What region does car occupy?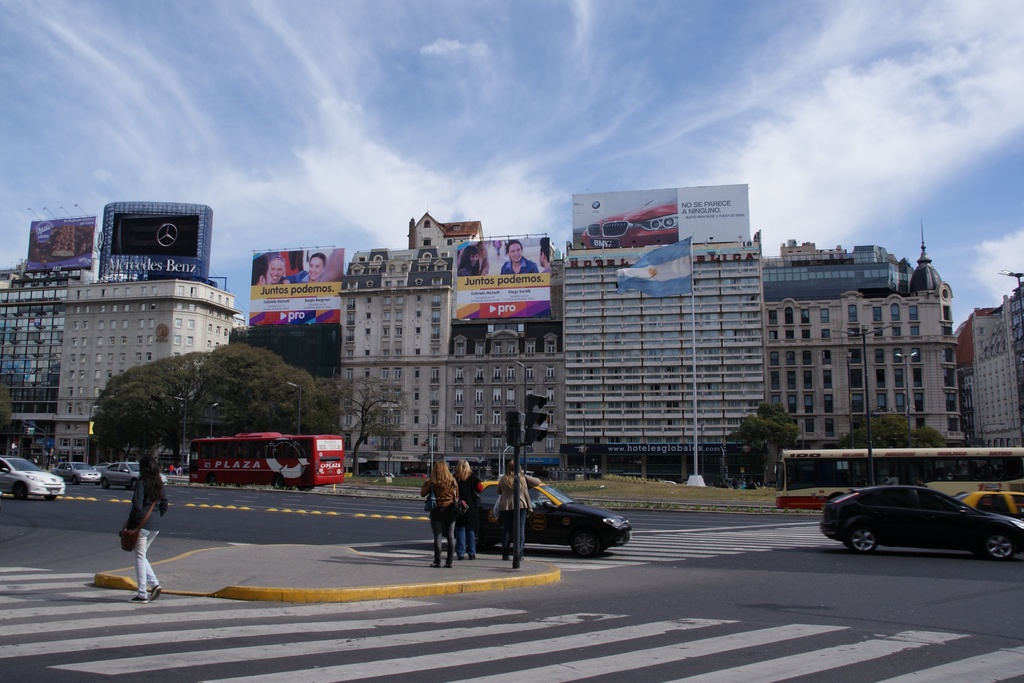
[left=960, top=487, right=1023, bottom=522].
